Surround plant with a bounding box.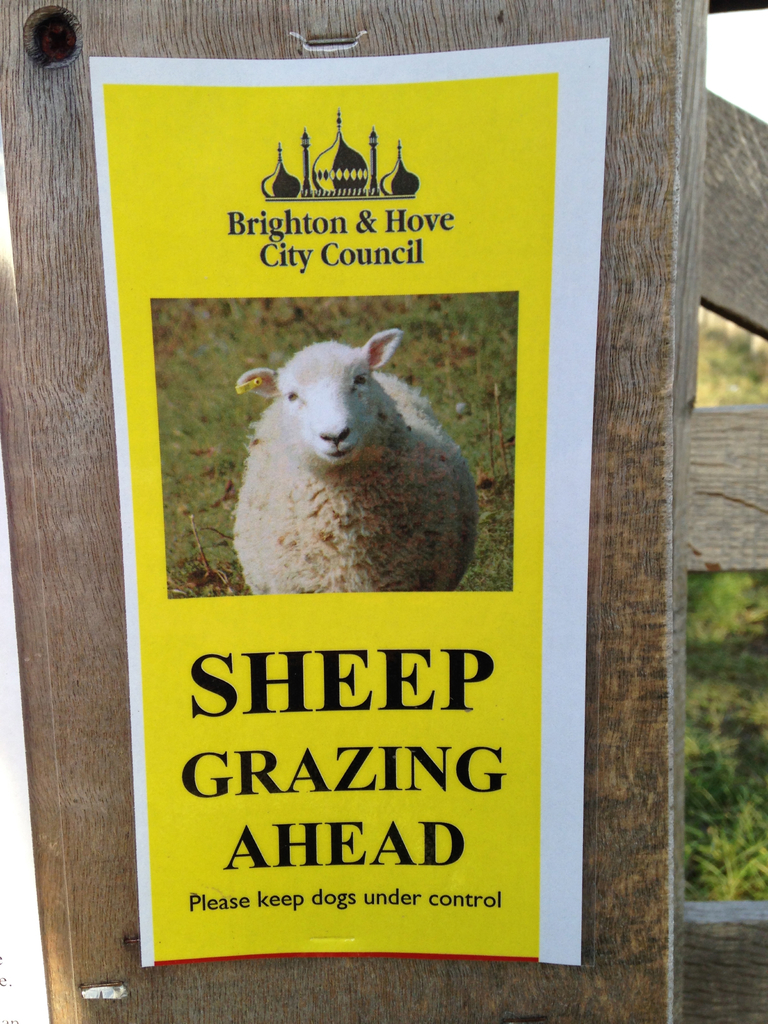
locate(682, 573, 767, 911).
